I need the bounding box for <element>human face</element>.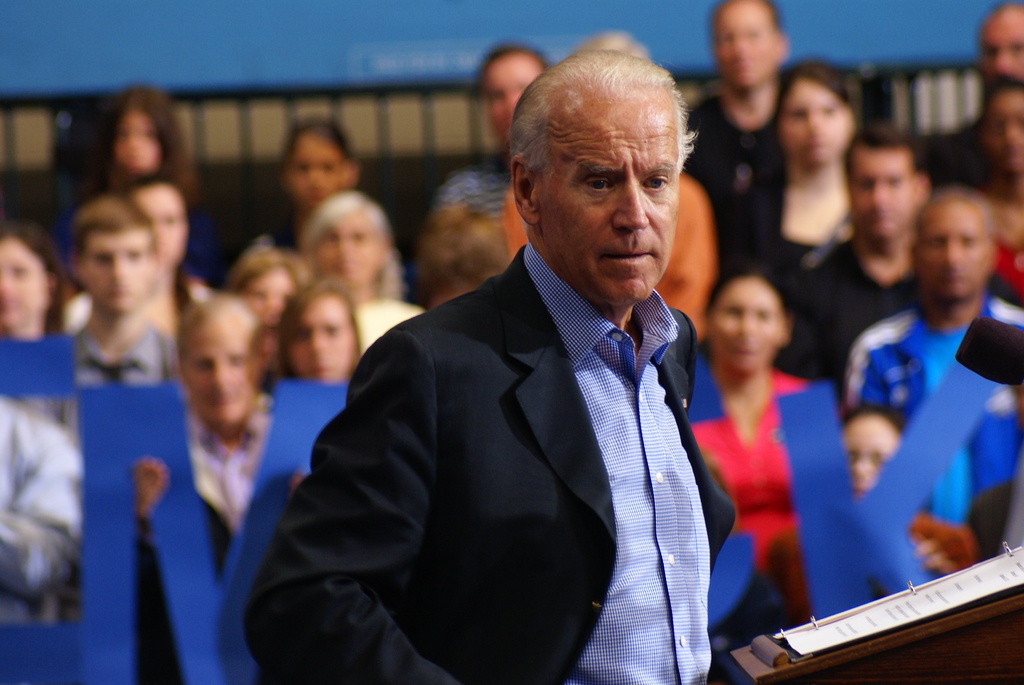
Here it is: x1=282 y1=304 x2=351 y2=381.
